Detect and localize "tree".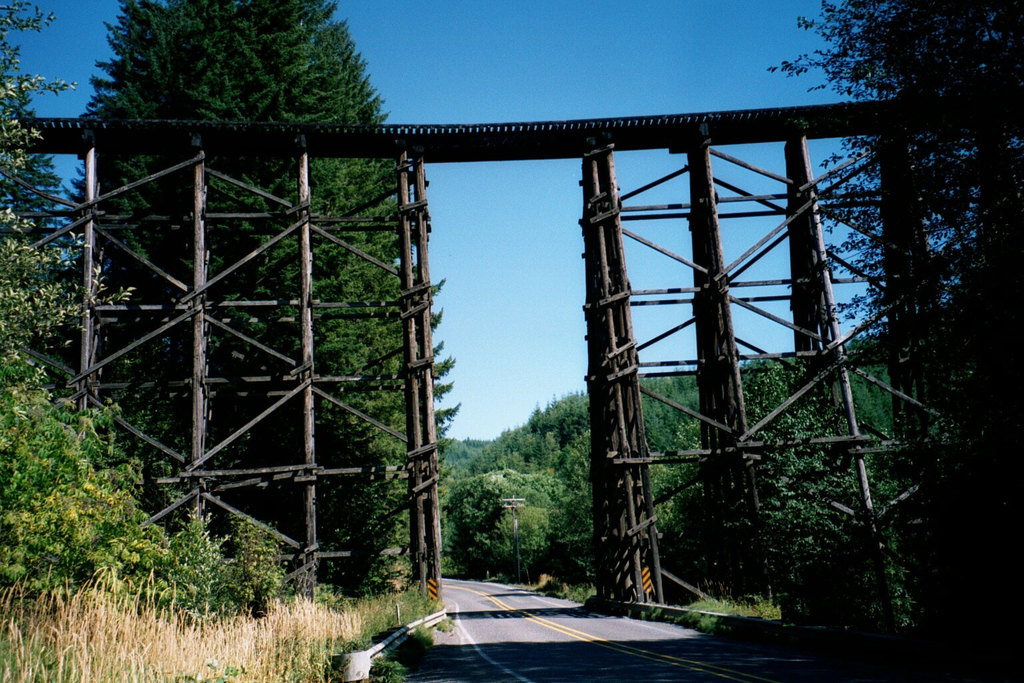
Localized at {"x1": 67, "y1": 0, "x2": 455, "y2": 595}.
